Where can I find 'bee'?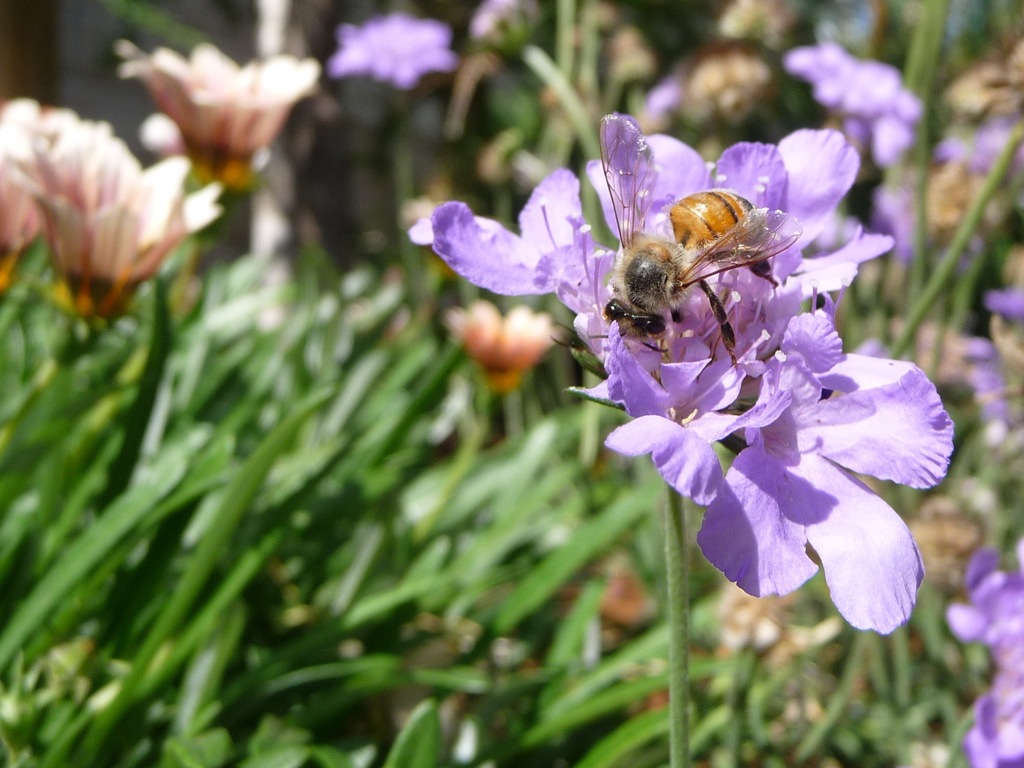
You can find it at pyautogui.locateOnScreen(580, 153, 799, 375).
